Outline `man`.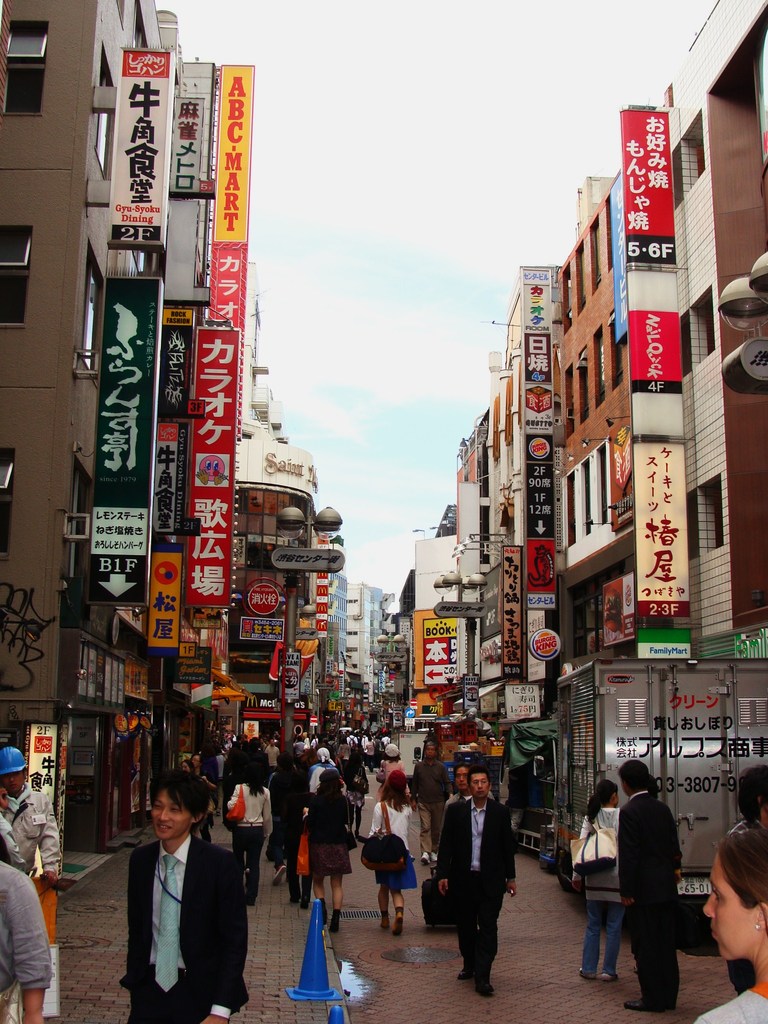
Outline: detection(120, 765, 252, 1023).
